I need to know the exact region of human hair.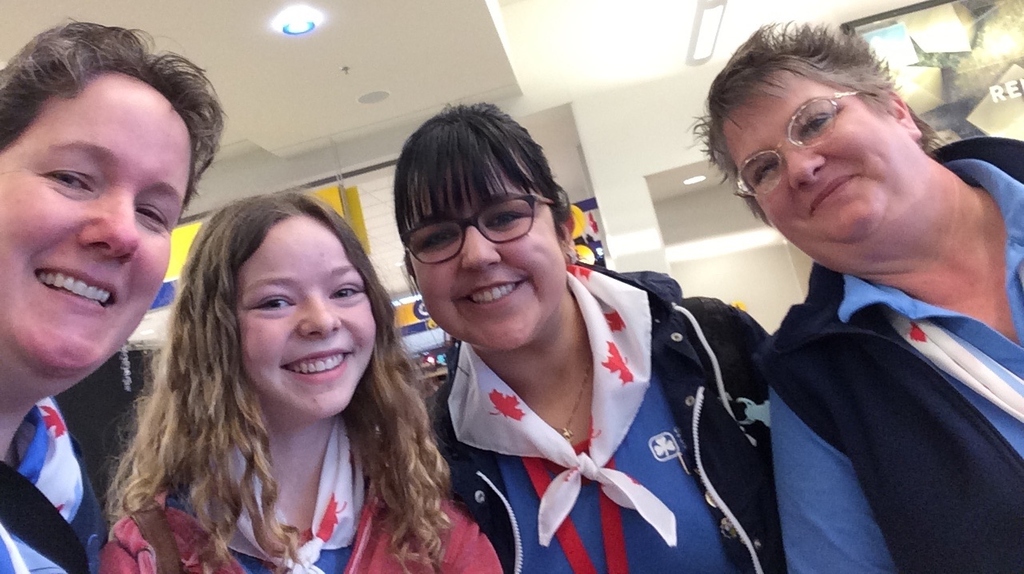
Region: x1=0 y1=18 x2=227 y2=217.
